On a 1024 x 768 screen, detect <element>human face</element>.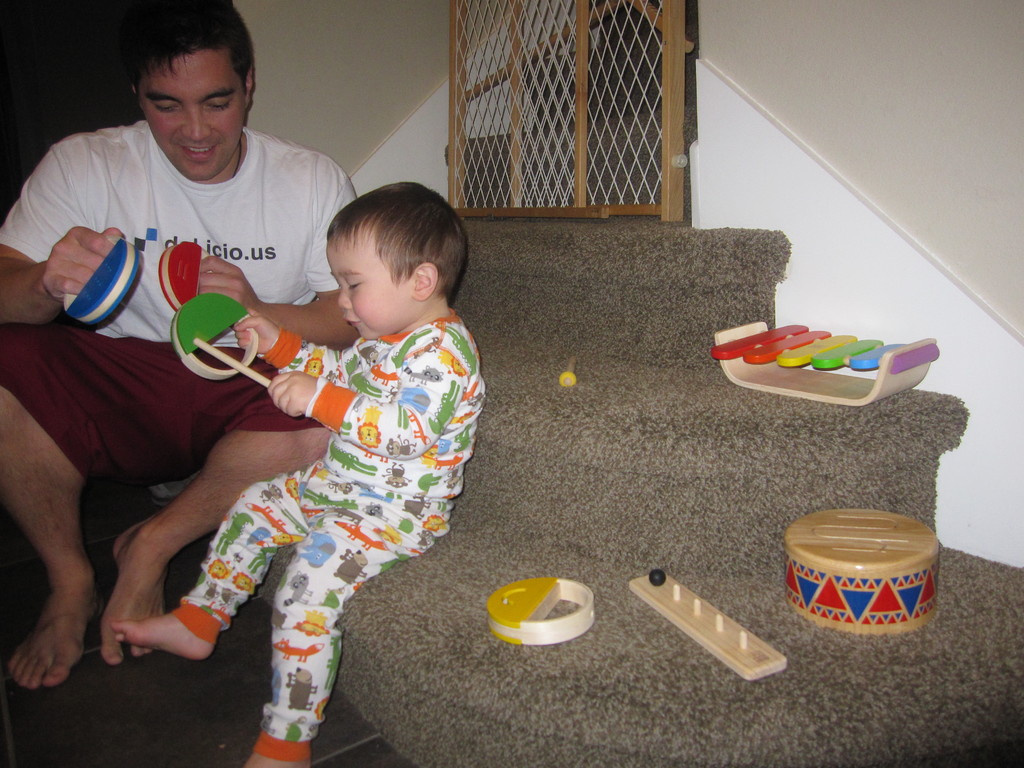
box(143, 47, 243, 179).
